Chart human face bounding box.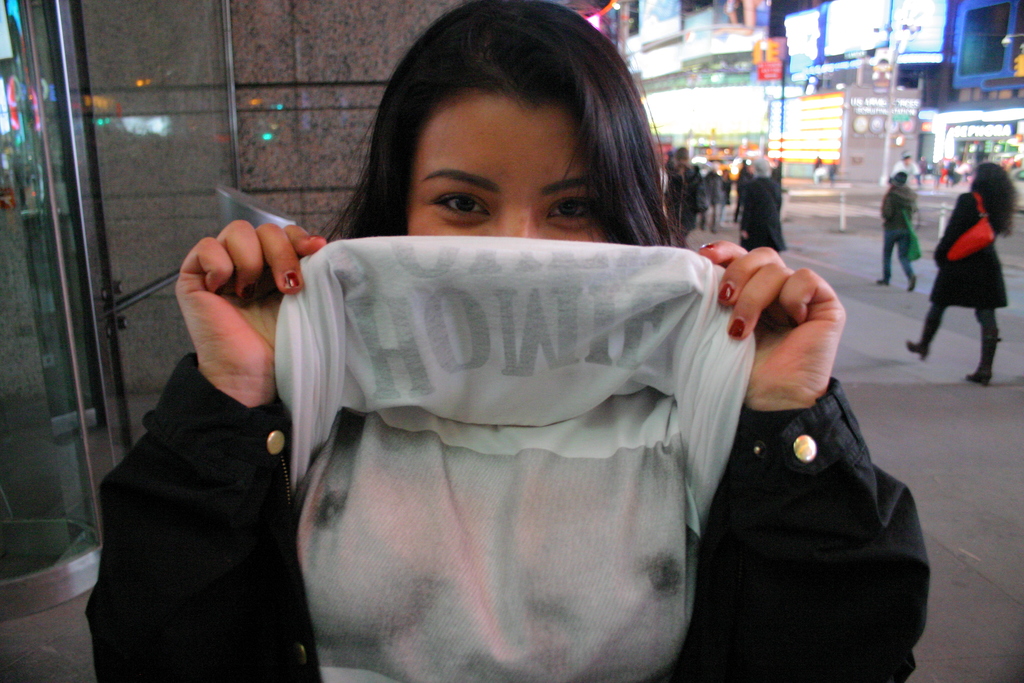
Charted: 409,90,602,238.
